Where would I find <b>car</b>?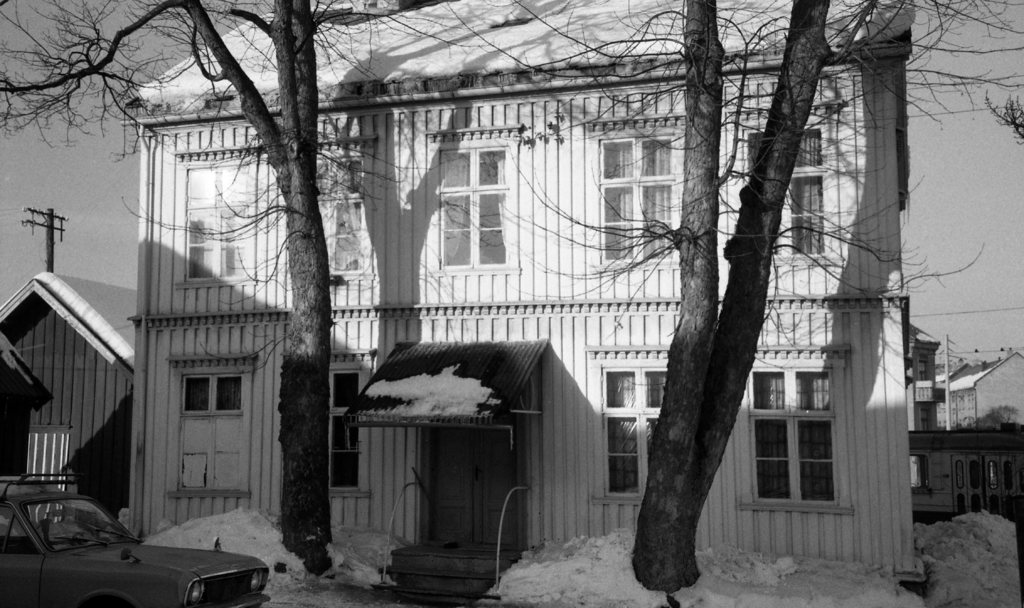
At 0:492:246:600.
